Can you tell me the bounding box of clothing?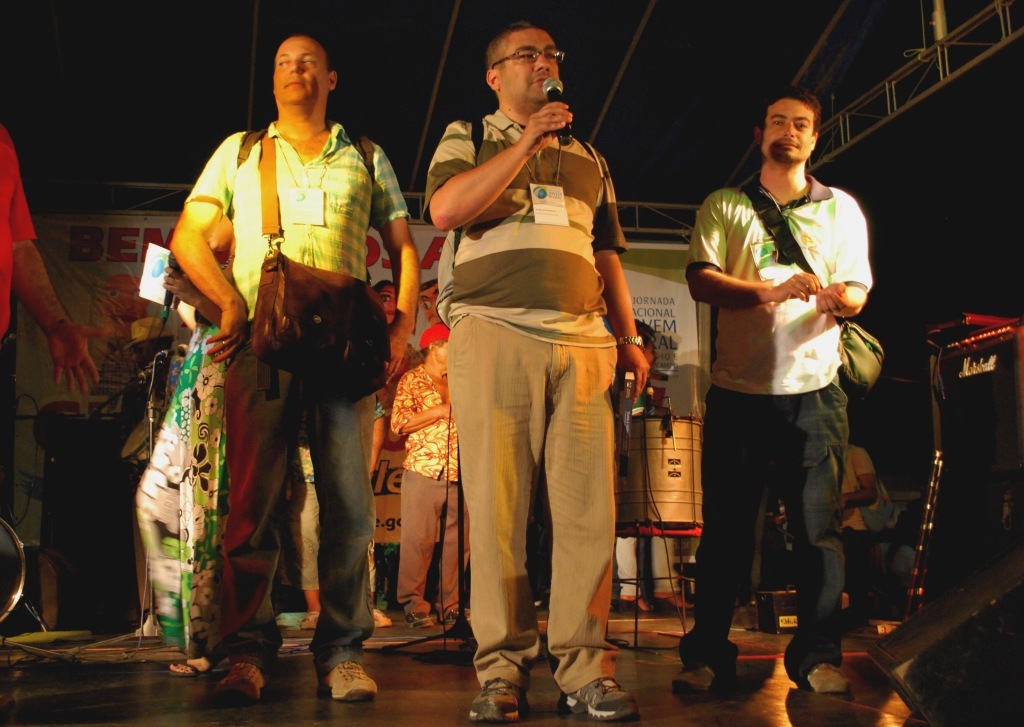
box=[422, 109, 628, 691].
